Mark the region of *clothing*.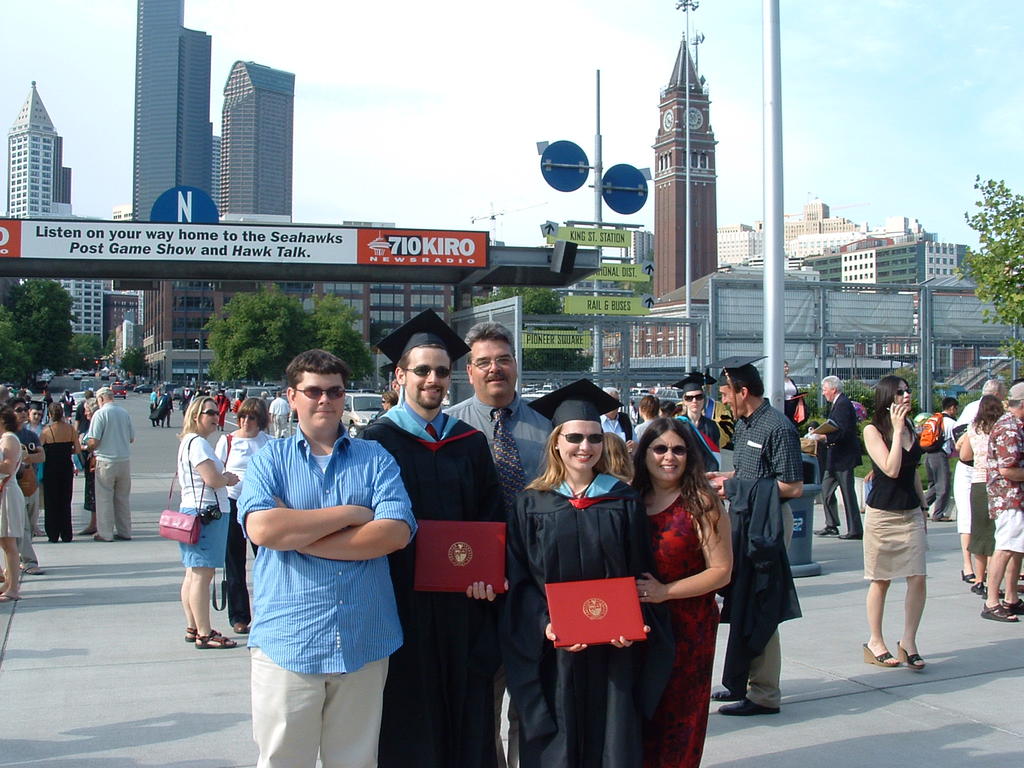
Region: (x1=14, y1=426, x2=44, y2=566).
